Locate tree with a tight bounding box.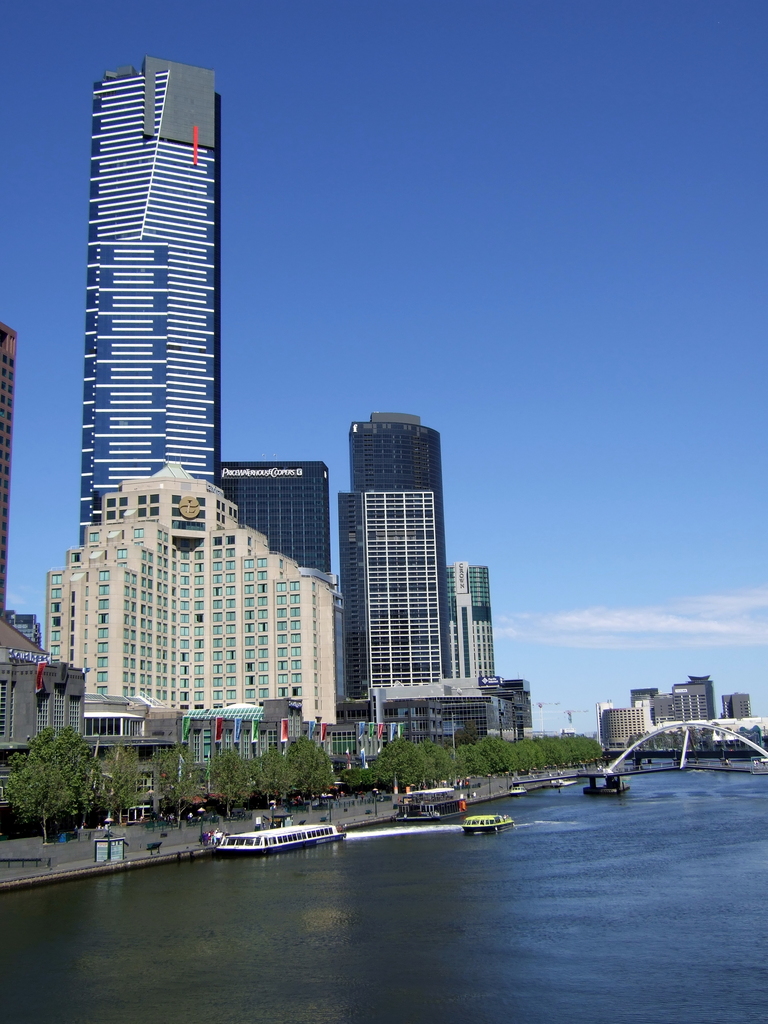
142,735,198,829.
